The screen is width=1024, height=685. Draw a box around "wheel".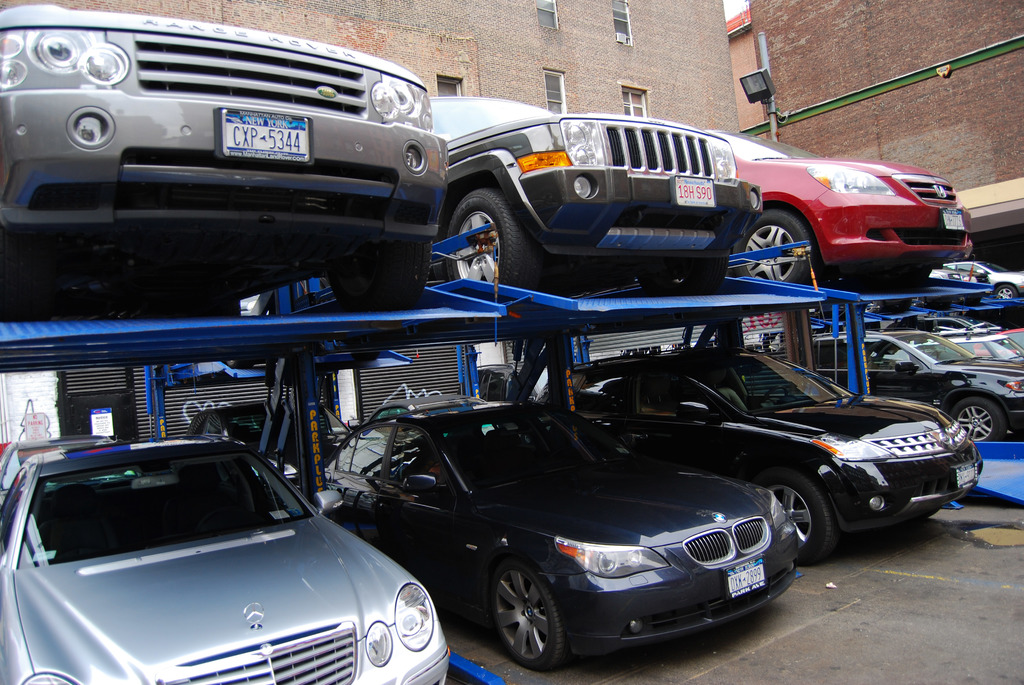
[639,255,728,299].
